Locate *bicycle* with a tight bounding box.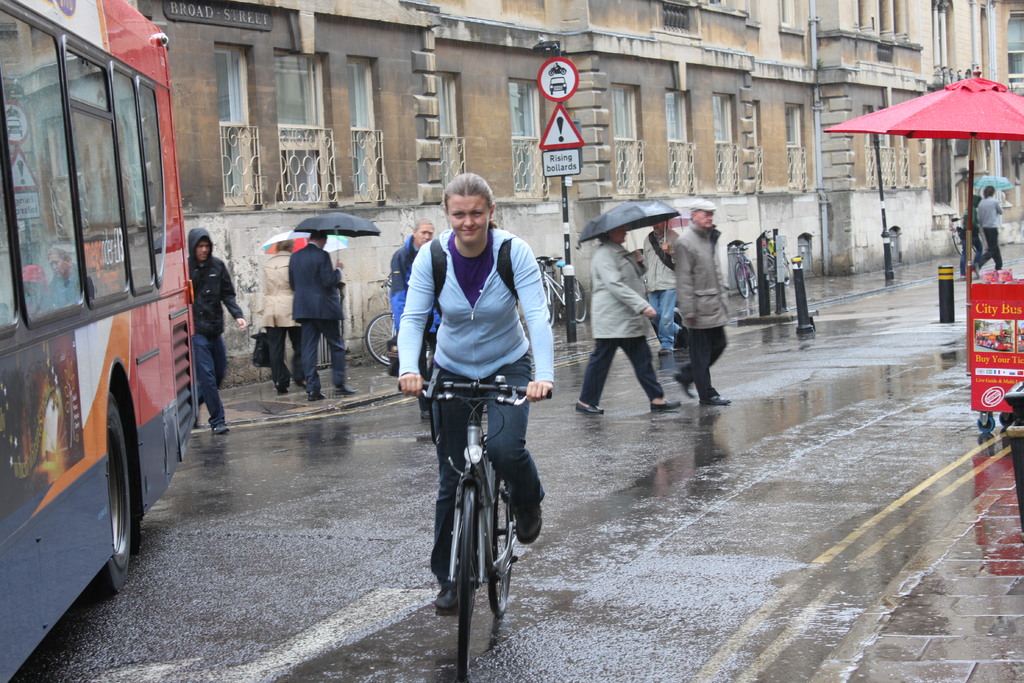
bbox(762, 232, 792, 290).
